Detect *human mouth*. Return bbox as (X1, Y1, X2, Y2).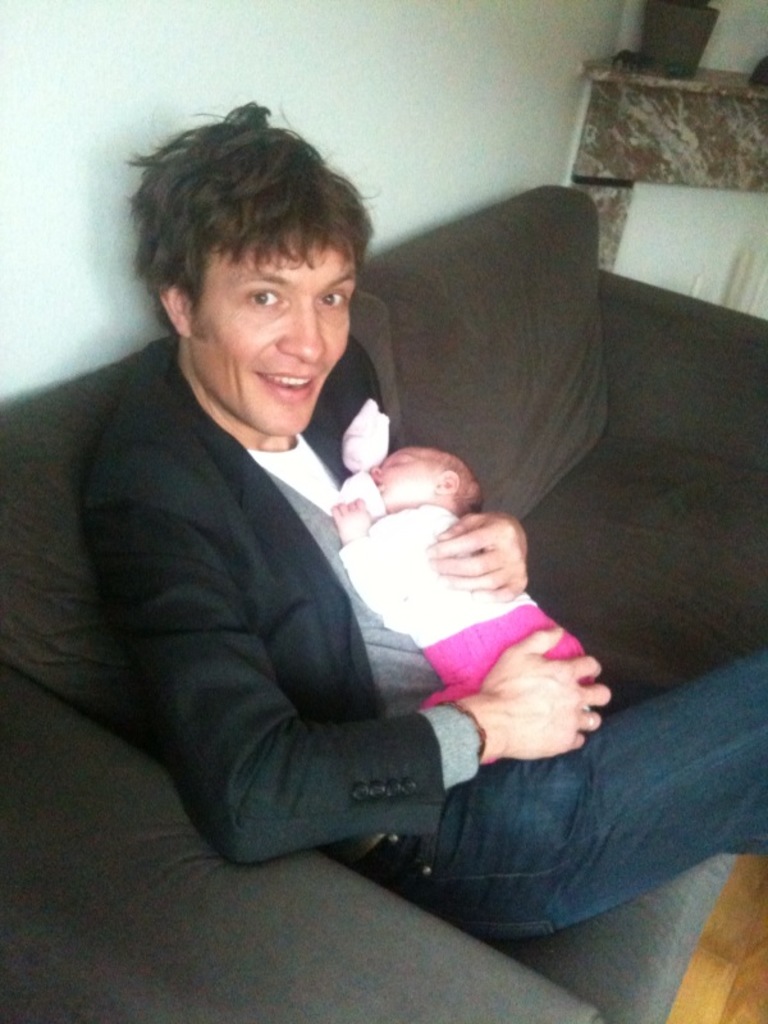
(247, 361, 319, 407).
